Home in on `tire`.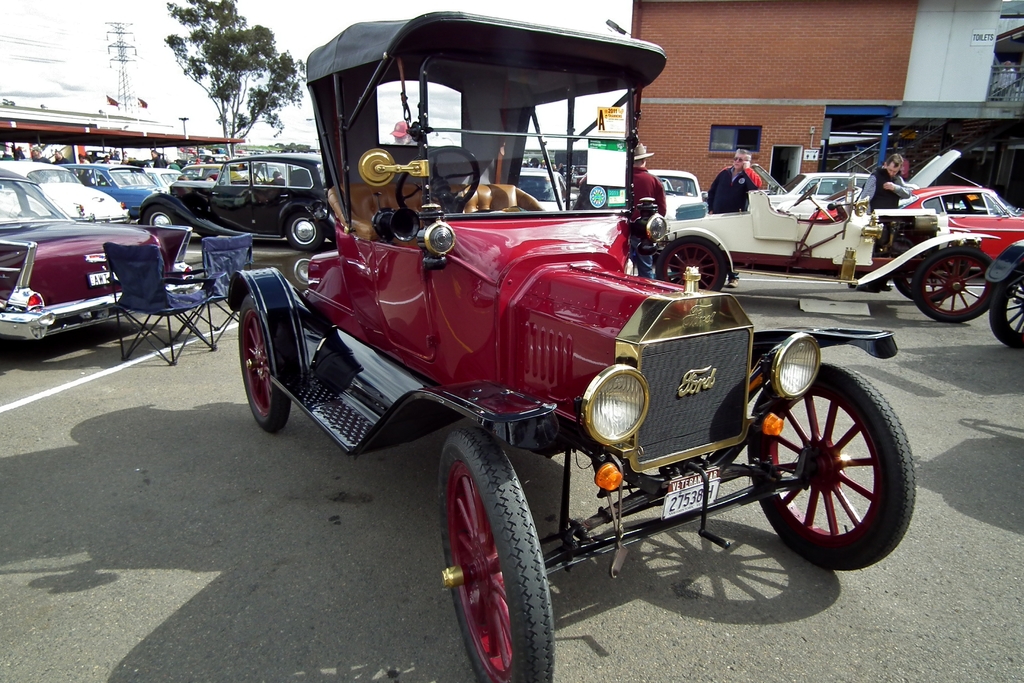
Homed in at <box>143,203,176,228</box>.
